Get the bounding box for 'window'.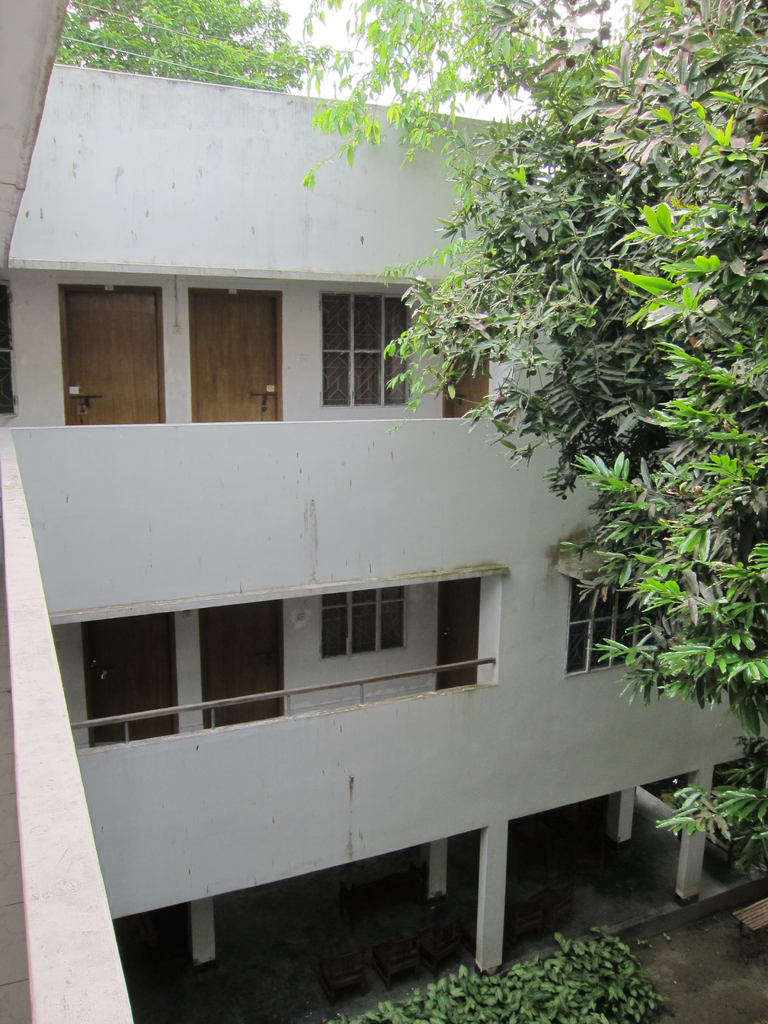
{"left": 321, "top": 588, "right": 410, "bottom": 662}.
